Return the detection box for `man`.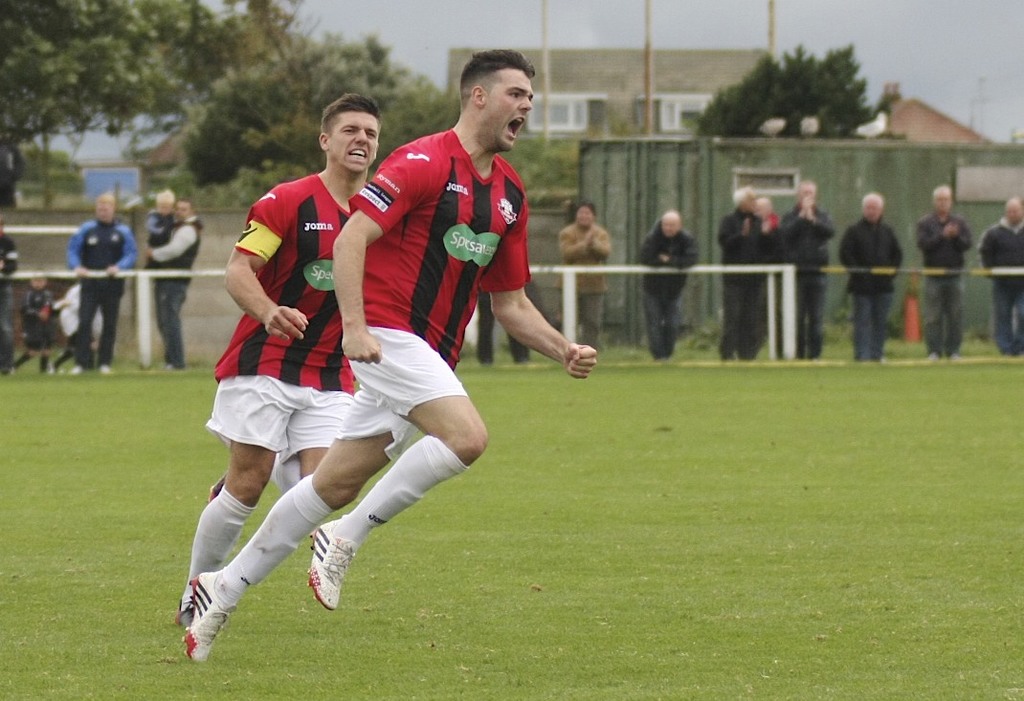
detection(145, 198, 204, 372).
